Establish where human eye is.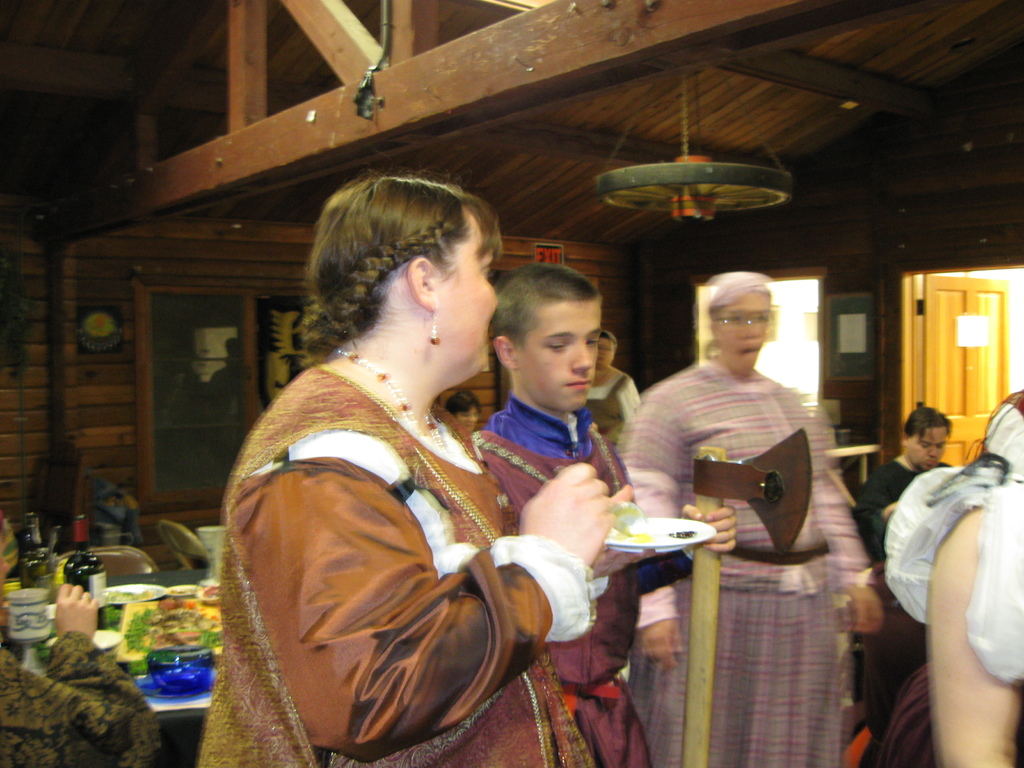
Established at pyautogui.locateOnScreen(546, 335, 570, 355).
